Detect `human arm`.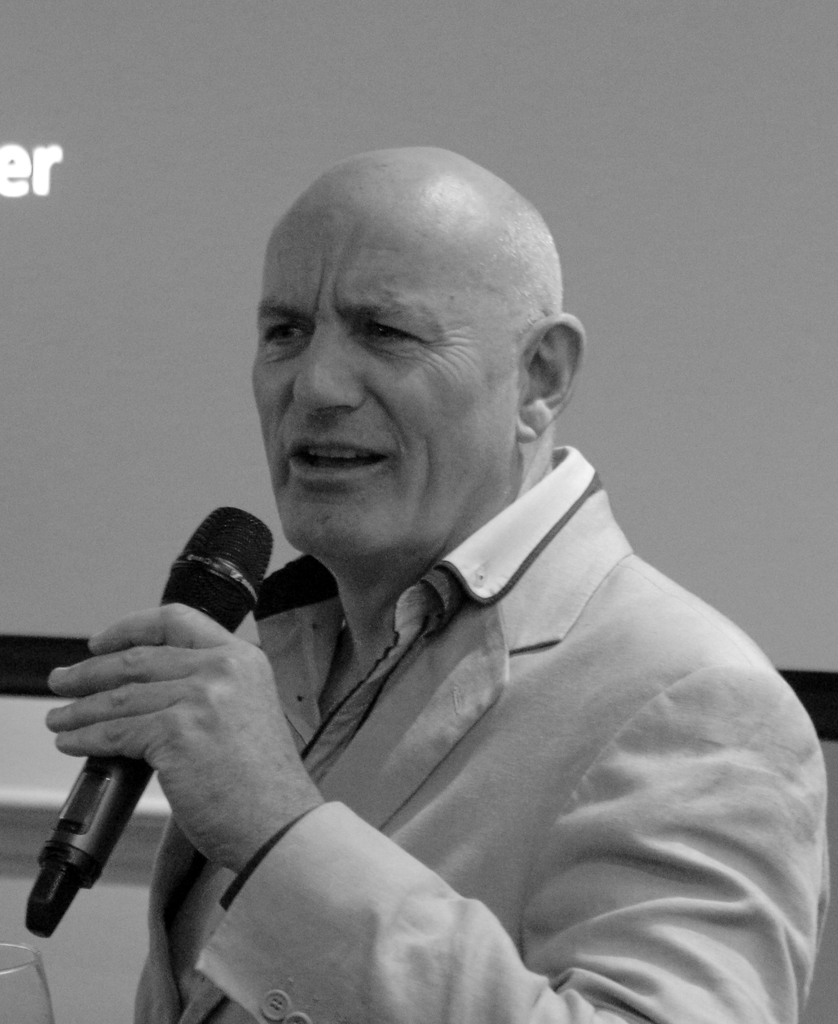
Detected at l=51, t=609, r=828, b=1023.
